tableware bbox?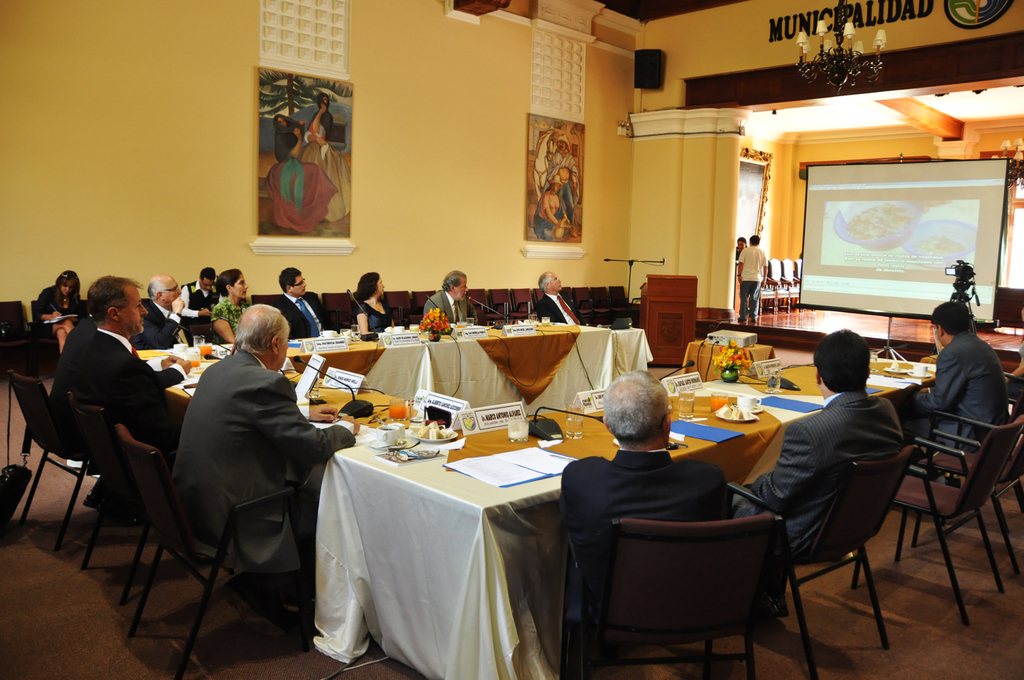
[395, 324, 405, 335]
